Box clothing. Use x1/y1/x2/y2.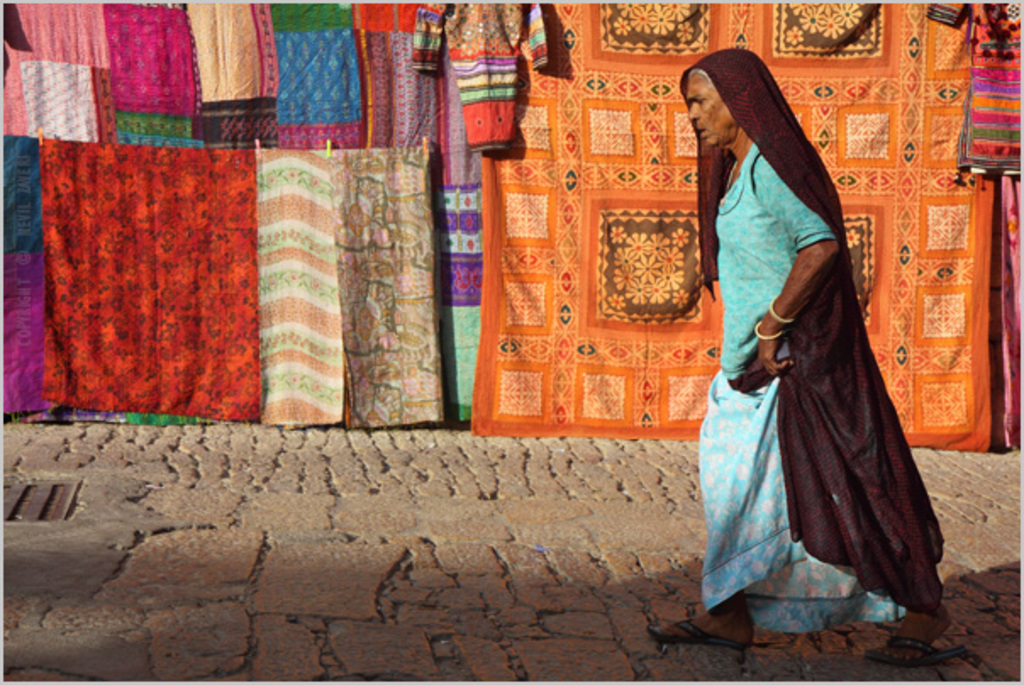
676/47/948/643.
